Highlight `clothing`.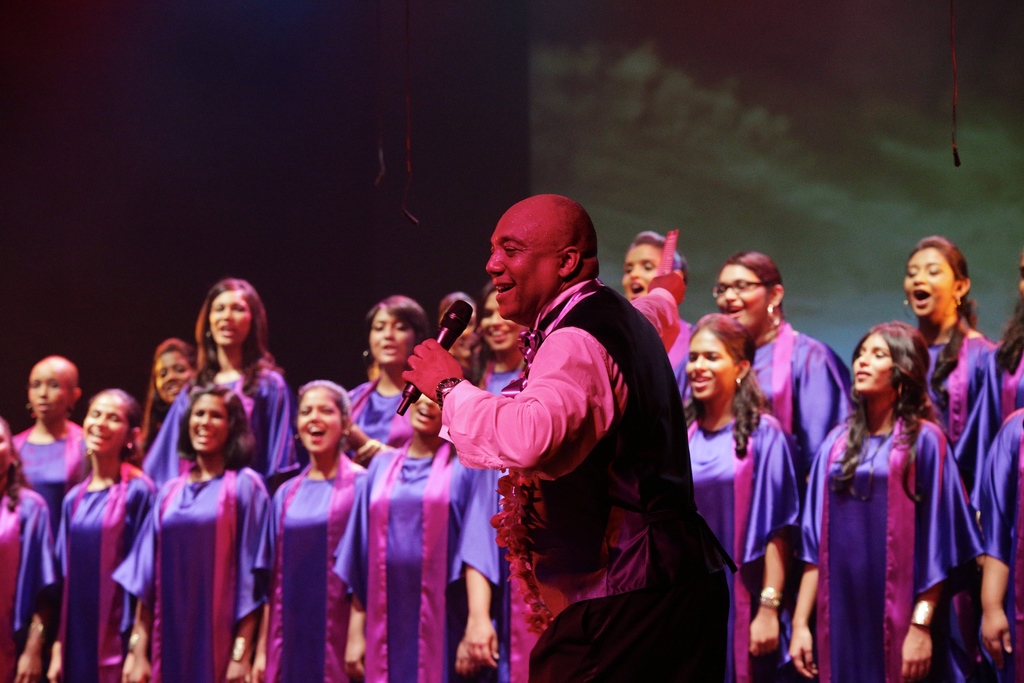
Highlighted region: bbox=[673, 320, 855, 494].
